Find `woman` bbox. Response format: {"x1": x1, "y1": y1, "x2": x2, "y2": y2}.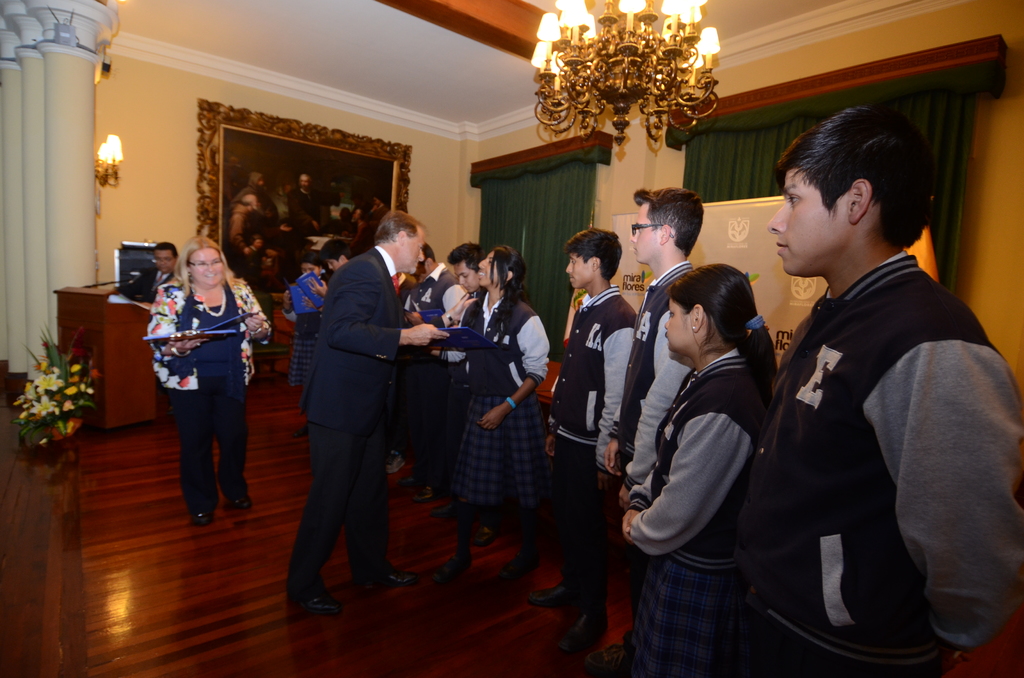
{"x1": 428, "y1": 246, "x2": 550, "y2": 583}.
